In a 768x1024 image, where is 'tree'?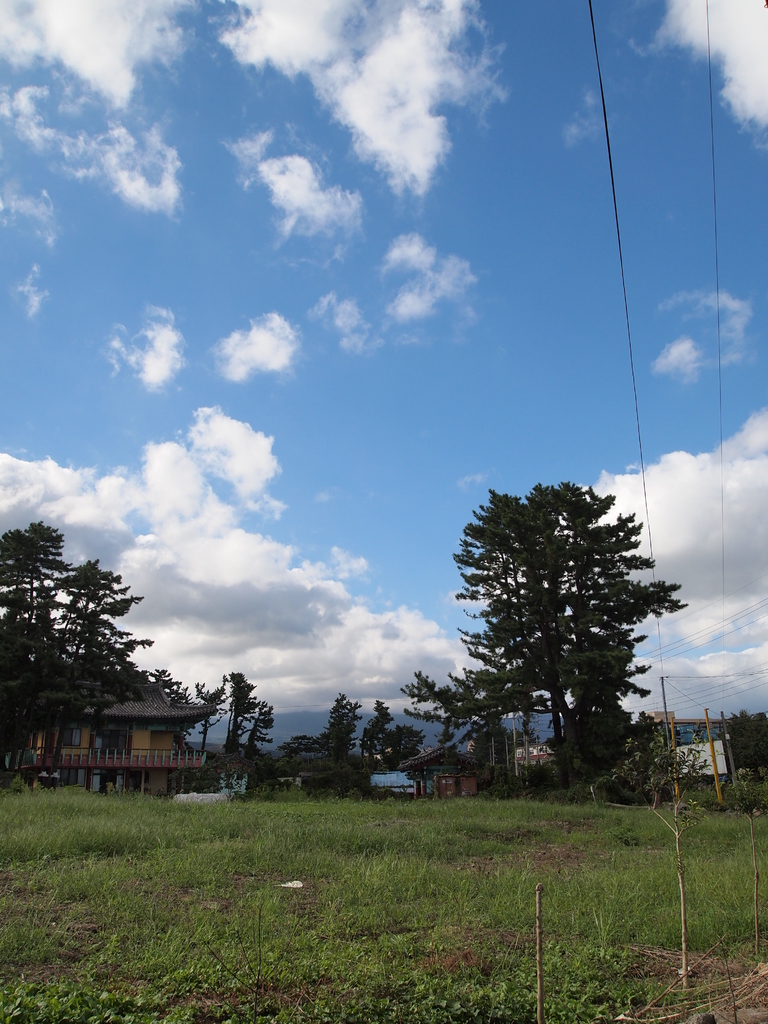
bbox=[188, 684, 211, 751].
